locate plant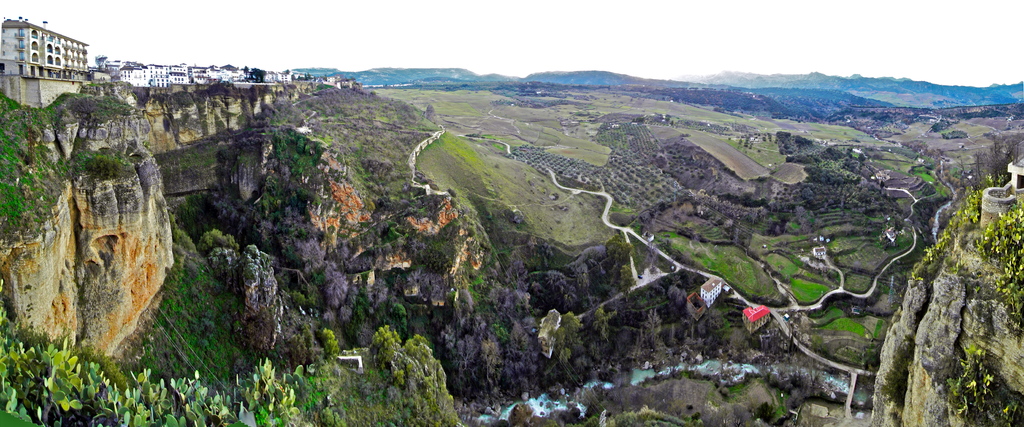
[964,197,1023,328]
